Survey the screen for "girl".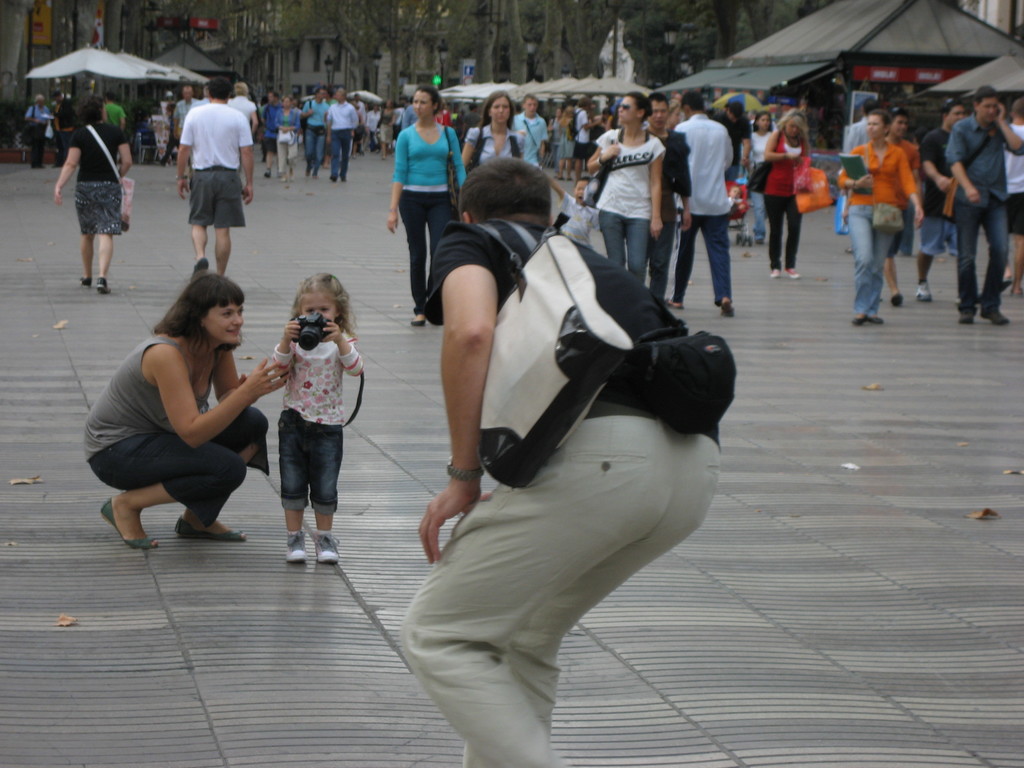
Survey found: 272 274 365 563.
